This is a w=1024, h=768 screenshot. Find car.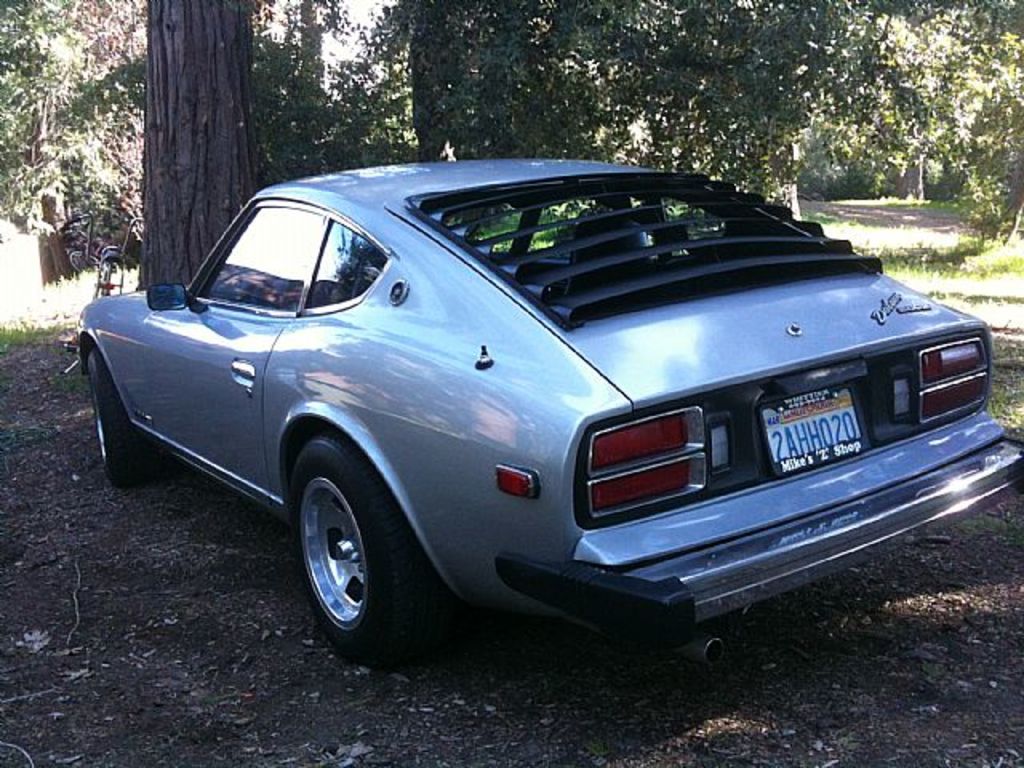
Bounding box: region(78, 150, 981, 670).
